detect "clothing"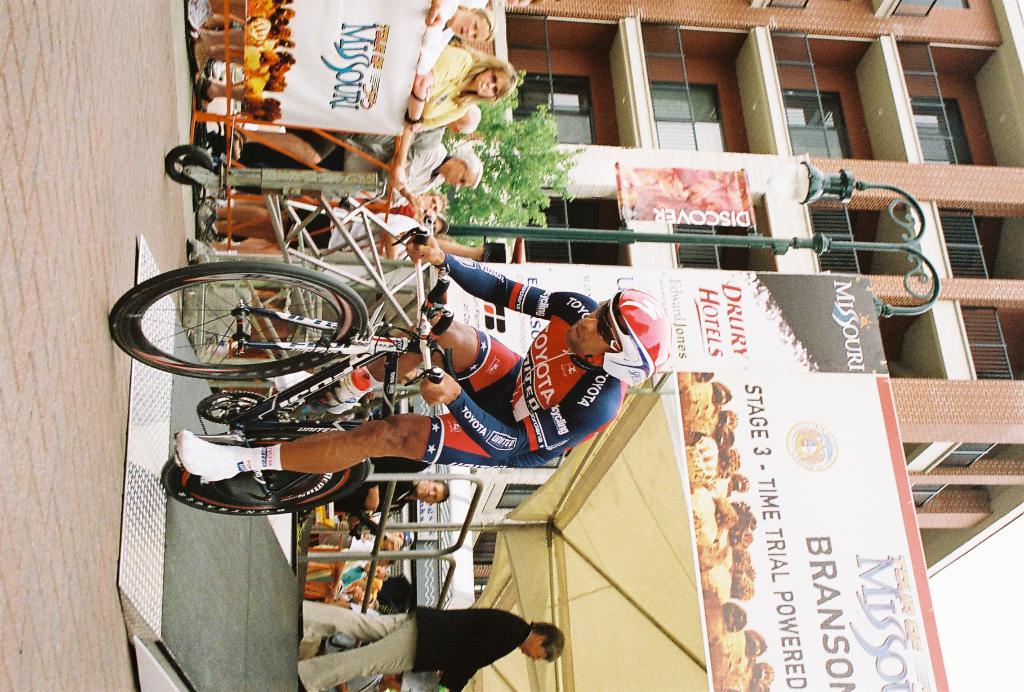
select_region(339, 598, 575, 679)
